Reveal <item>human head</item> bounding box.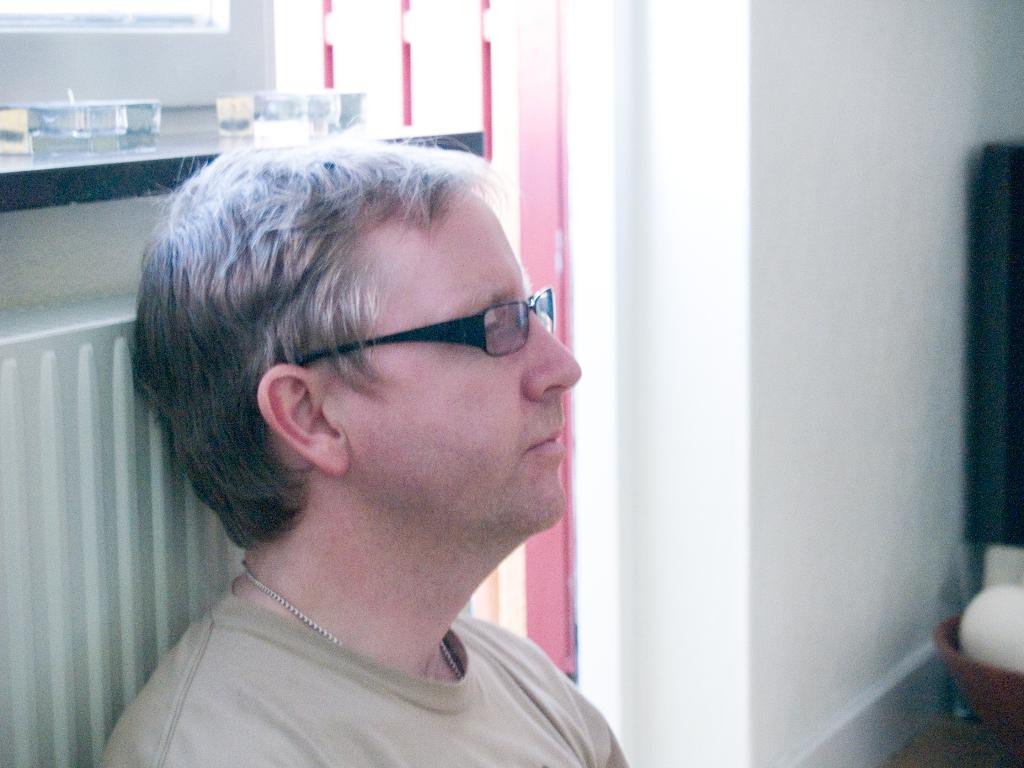
Revealed: bbox=[221, 170, 607, 563].
